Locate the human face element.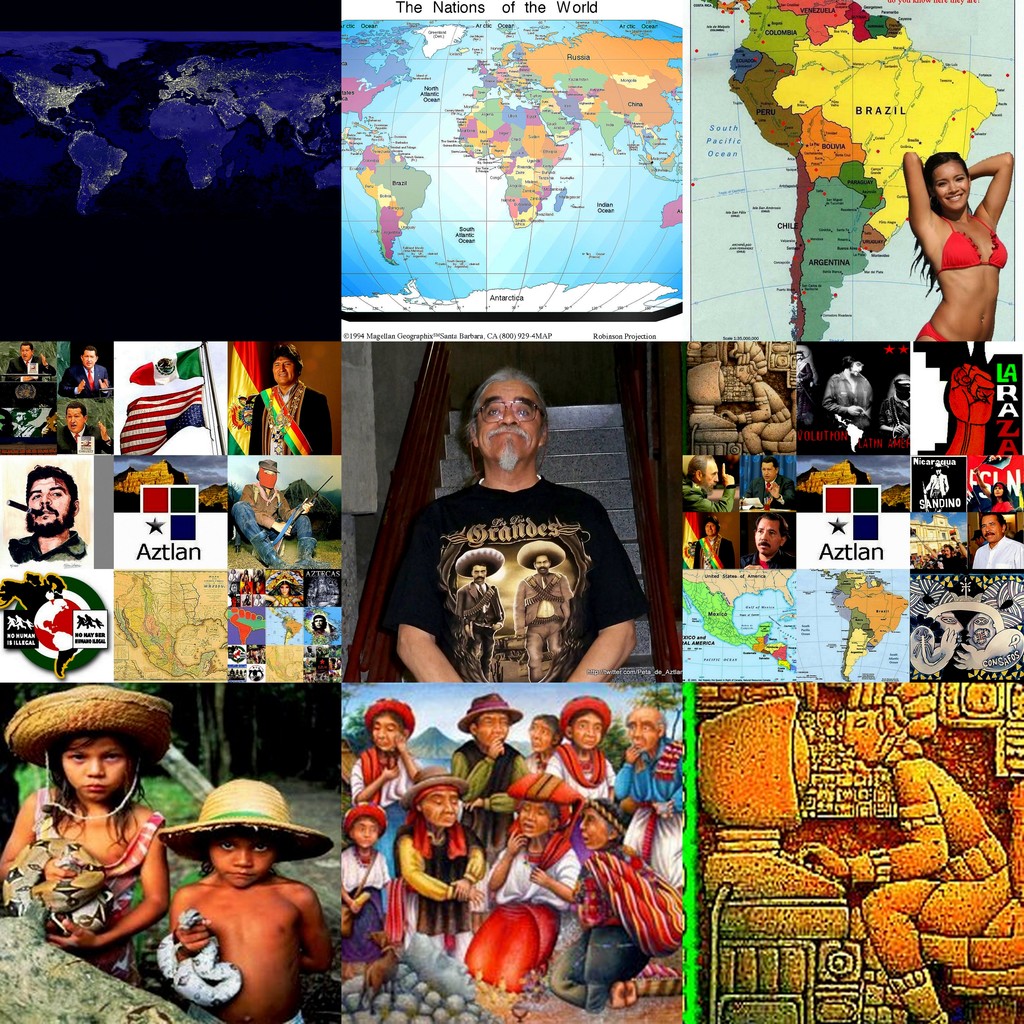
Element bbox: detection(478, 383, 538, 463).
